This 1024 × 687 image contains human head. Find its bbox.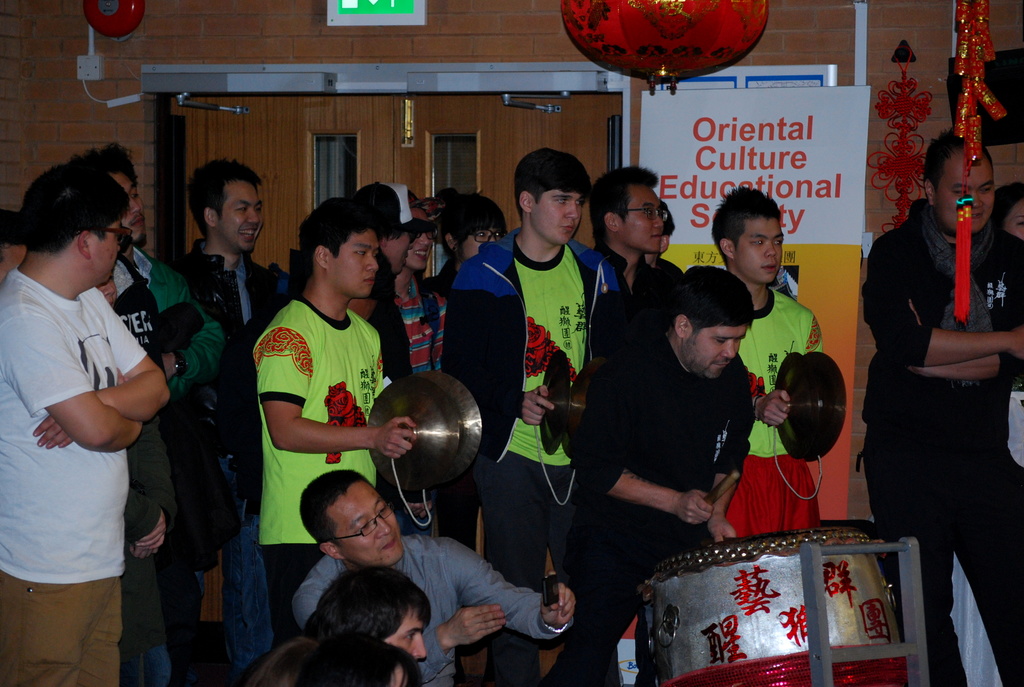
<box>312,560,432,663</box>.
